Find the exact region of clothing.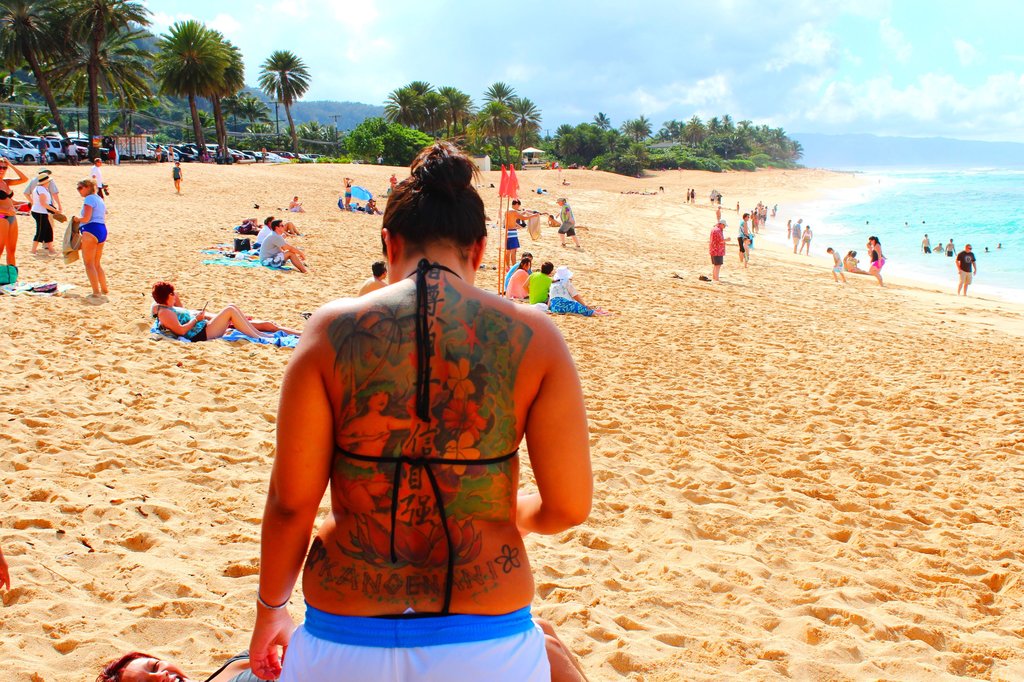
Exact region: box(527, 267, 548, 310).
